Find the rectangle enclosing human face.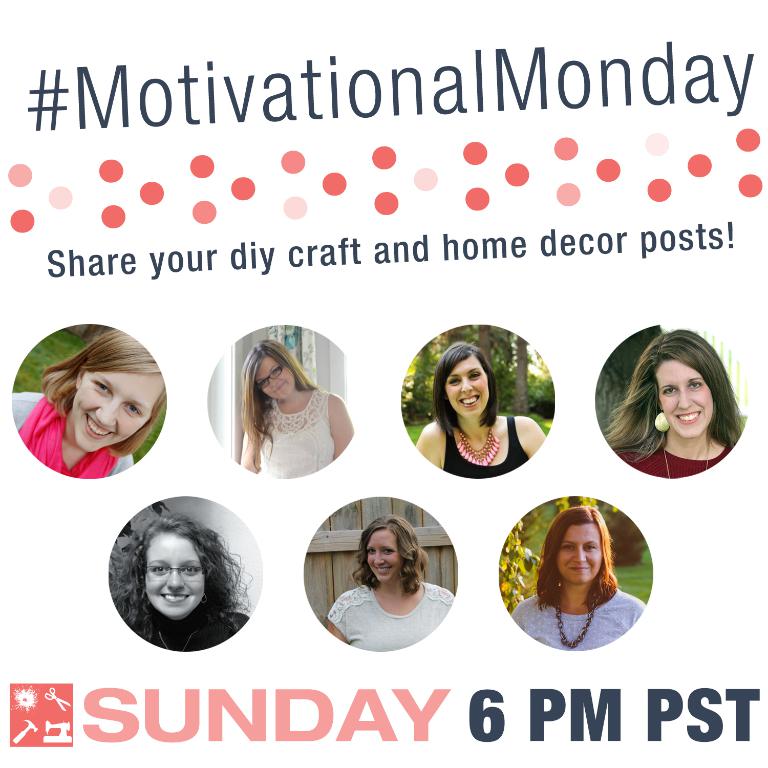
bbox(448, 360, 486, 420).
